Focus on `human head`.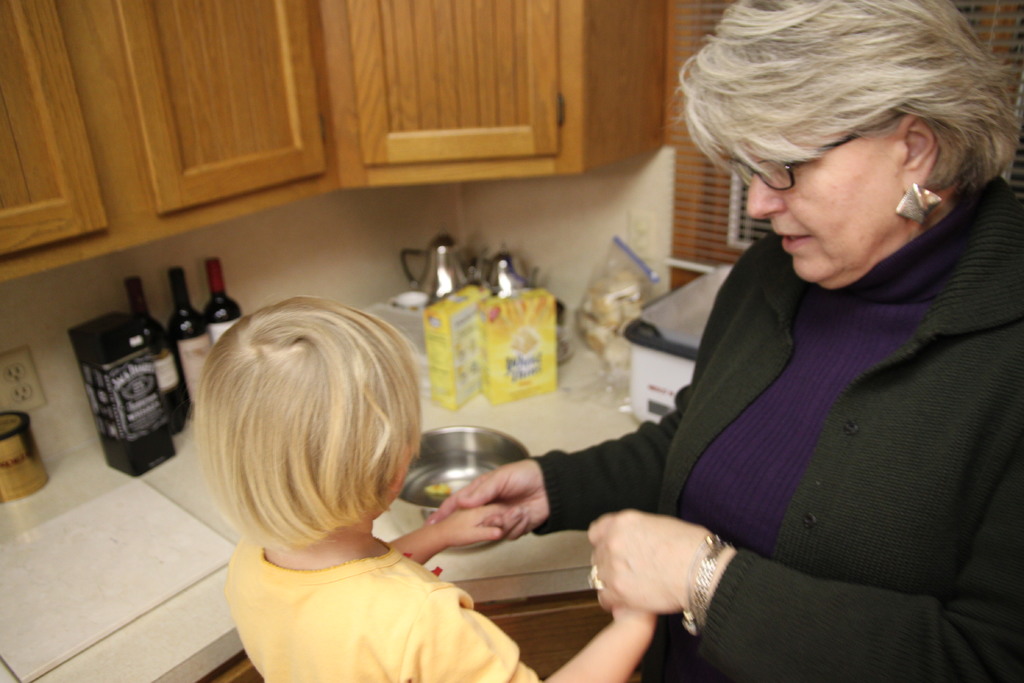
Focused at l=695, t=10, r=995, b=281.
